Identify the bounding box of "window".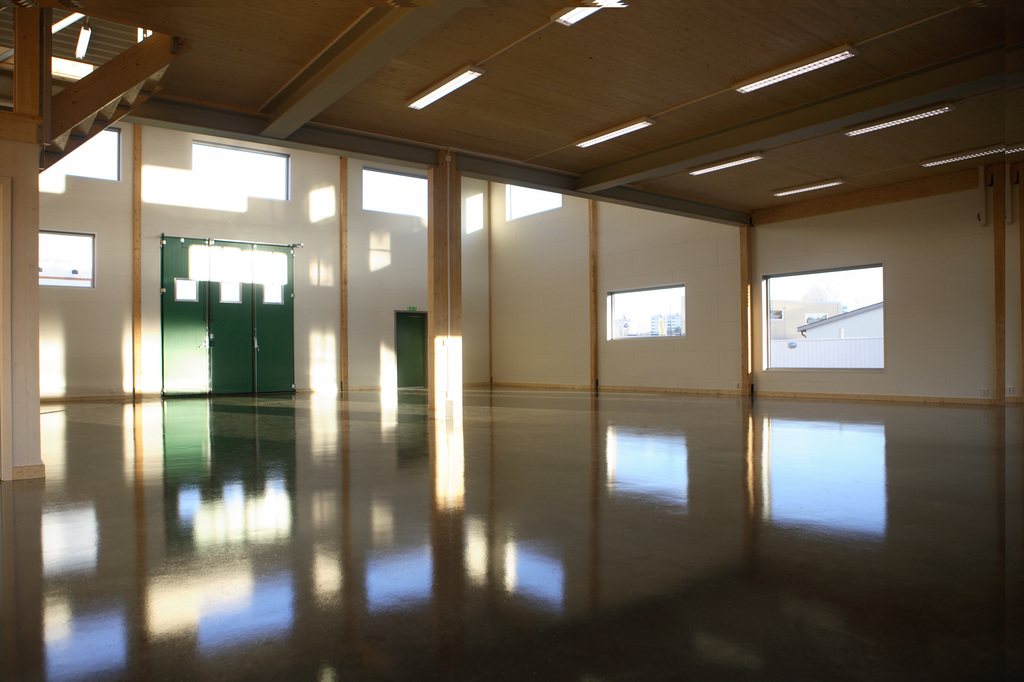
box=[754, 275, 885, 371].
